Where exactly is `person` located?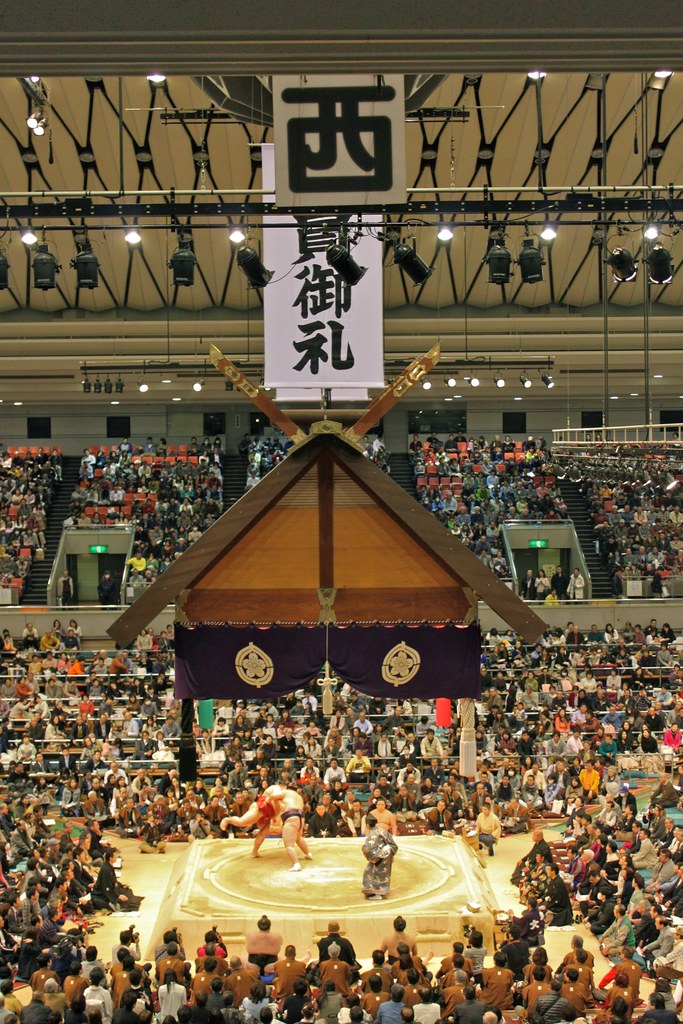
Its bounding box is {"left": 189, "top": 991, "right": 222, "bottom": 1023}.
